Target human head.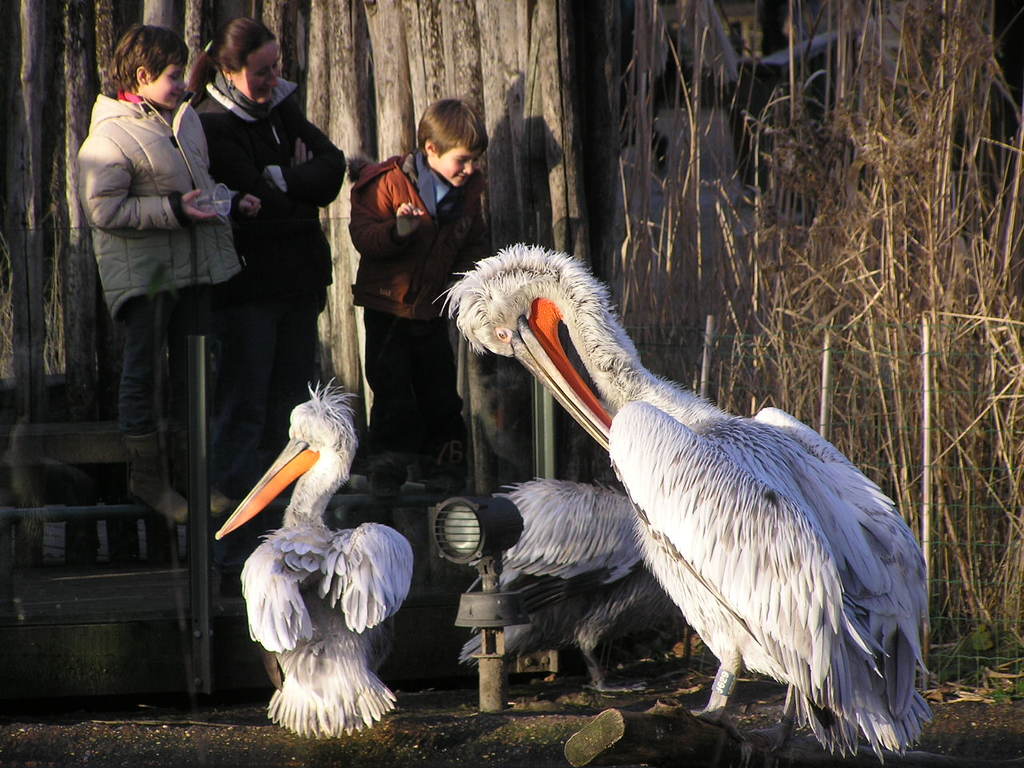
Target region: <region>413, 94, 490, 190</region>.
